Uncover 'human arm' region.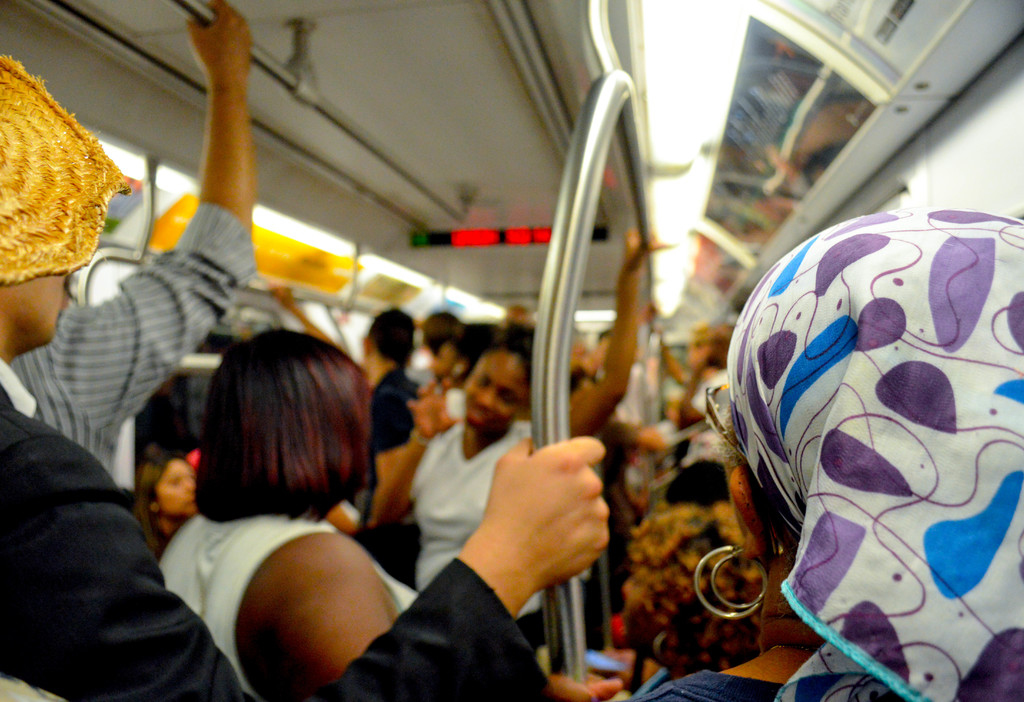
Uncovered: crop(14, 429, 611, 701).
